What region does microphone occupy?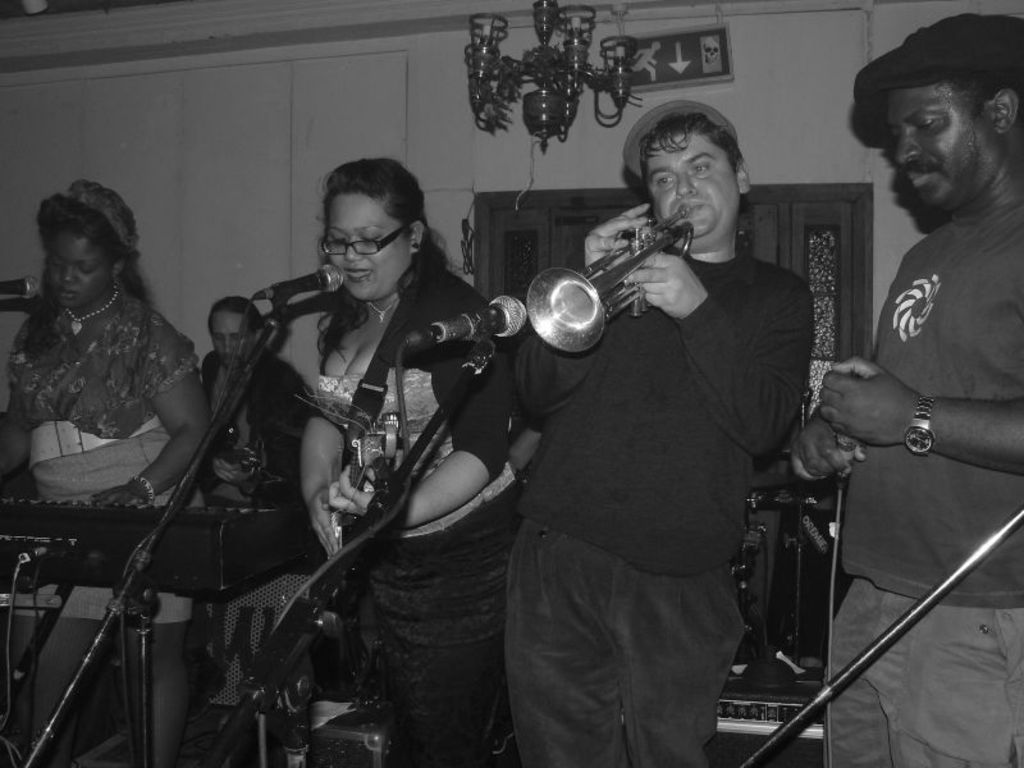
(x1=0, y1=274, x2=45, y2=305).
